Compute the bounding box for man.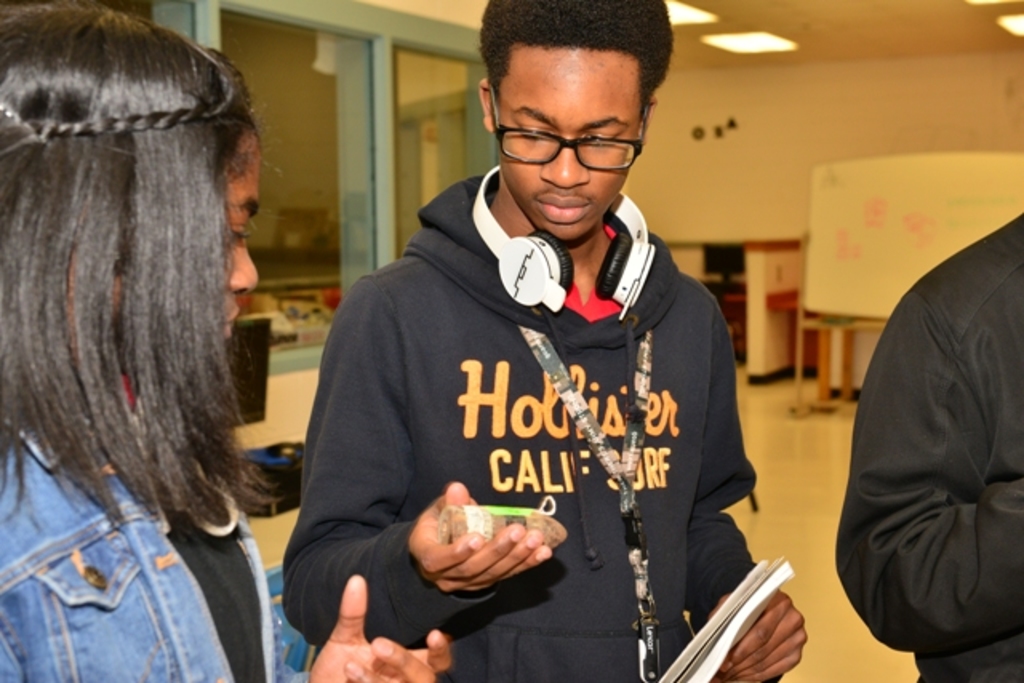
locate(310, 2, 778, 682).
